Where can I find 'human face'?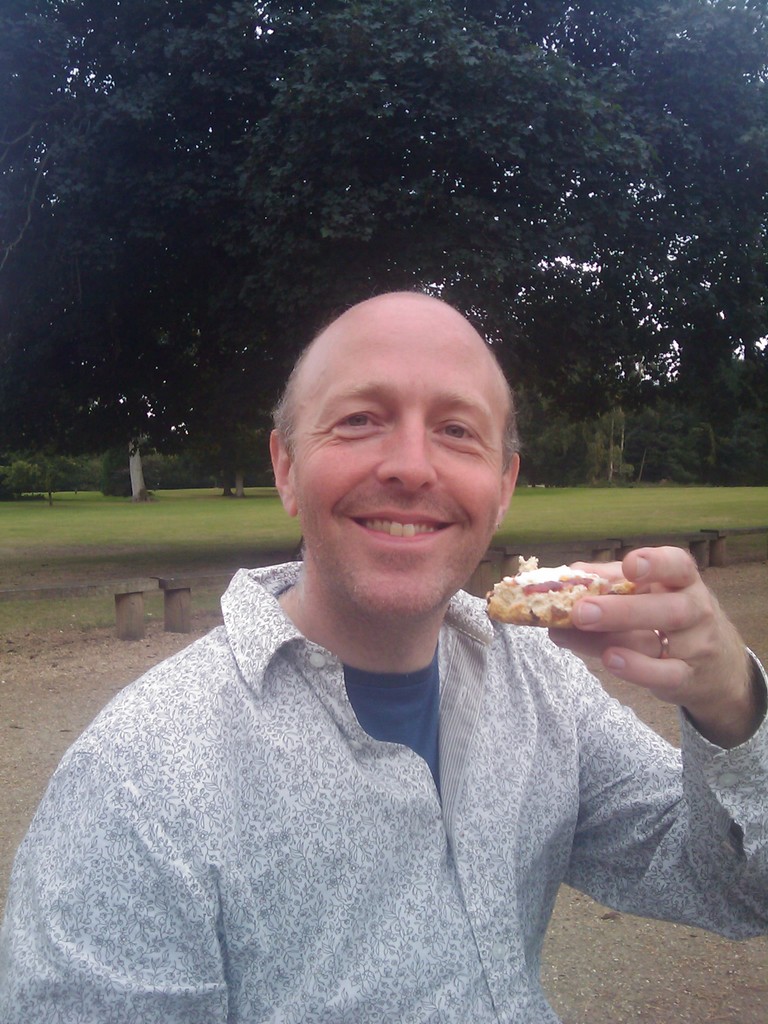
You can find it at 292 293 502 619.
